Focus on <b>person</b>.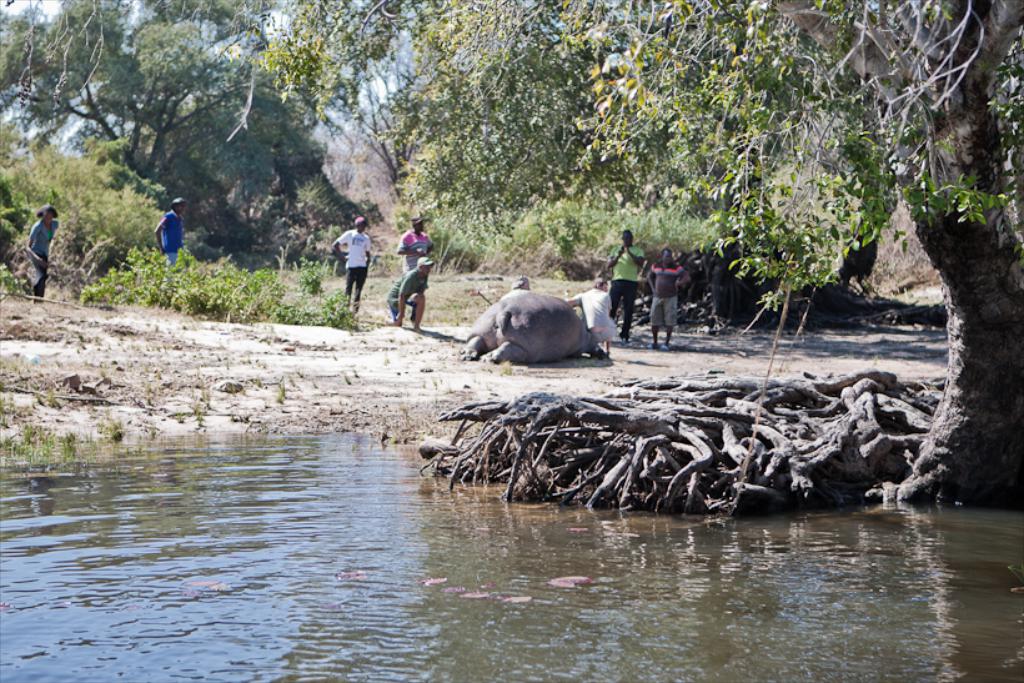
Focused at <box>395,214,433,272</box>.
